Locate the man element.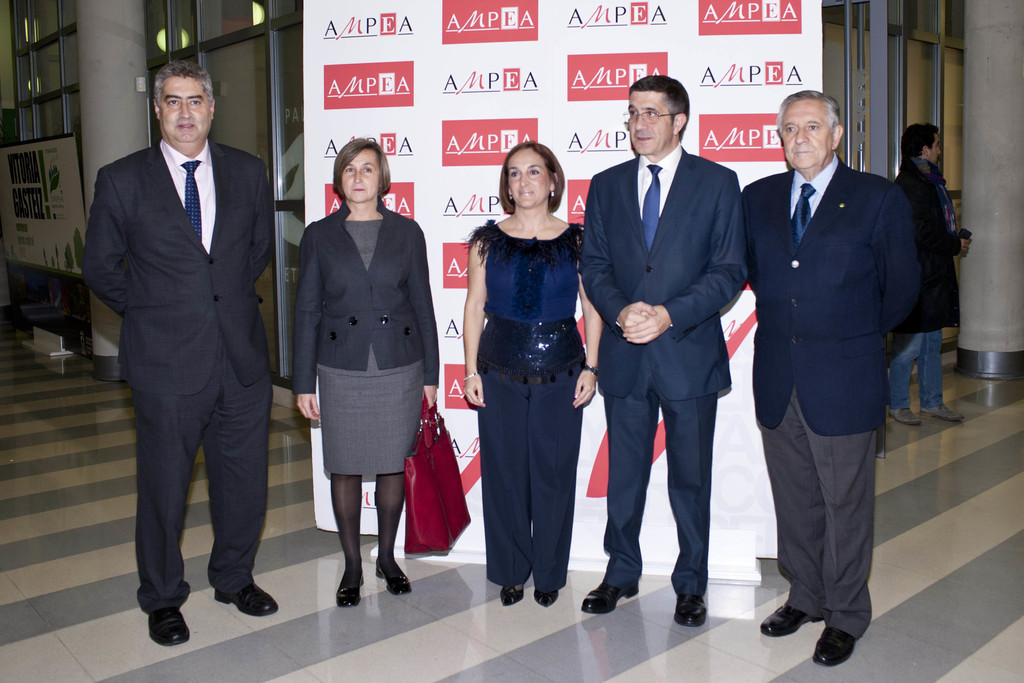
Element bbox: <region>576, 72, 743, 628</region>.
